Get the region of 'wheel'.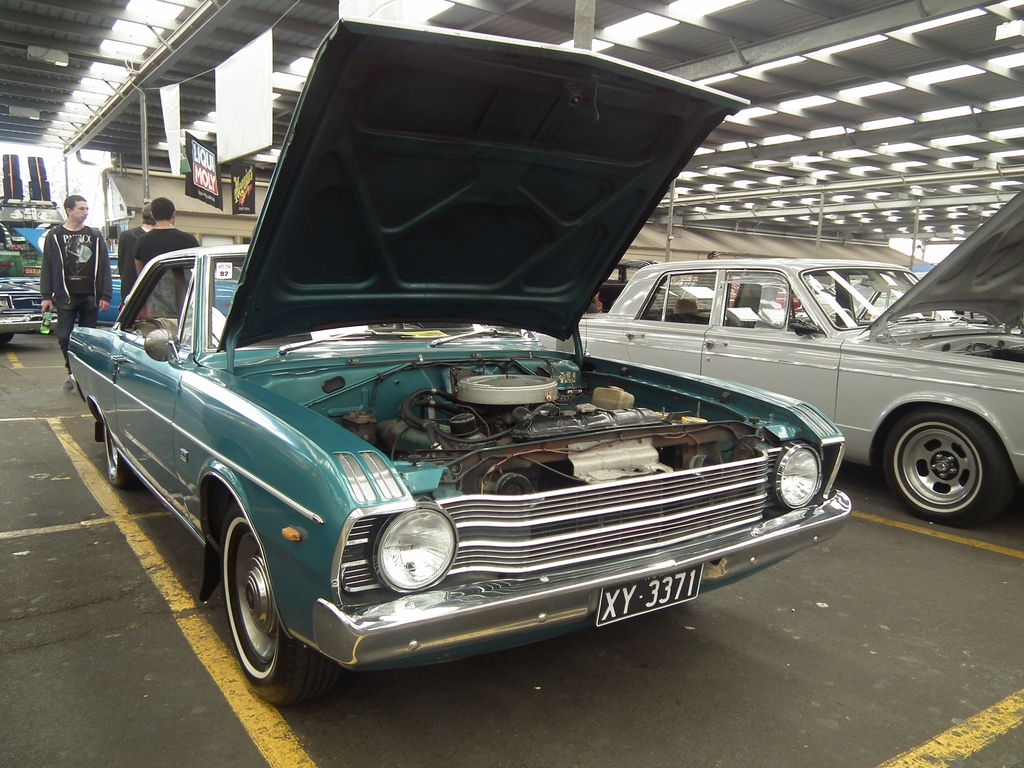
bbox=(875, 400, 1018, 529).
